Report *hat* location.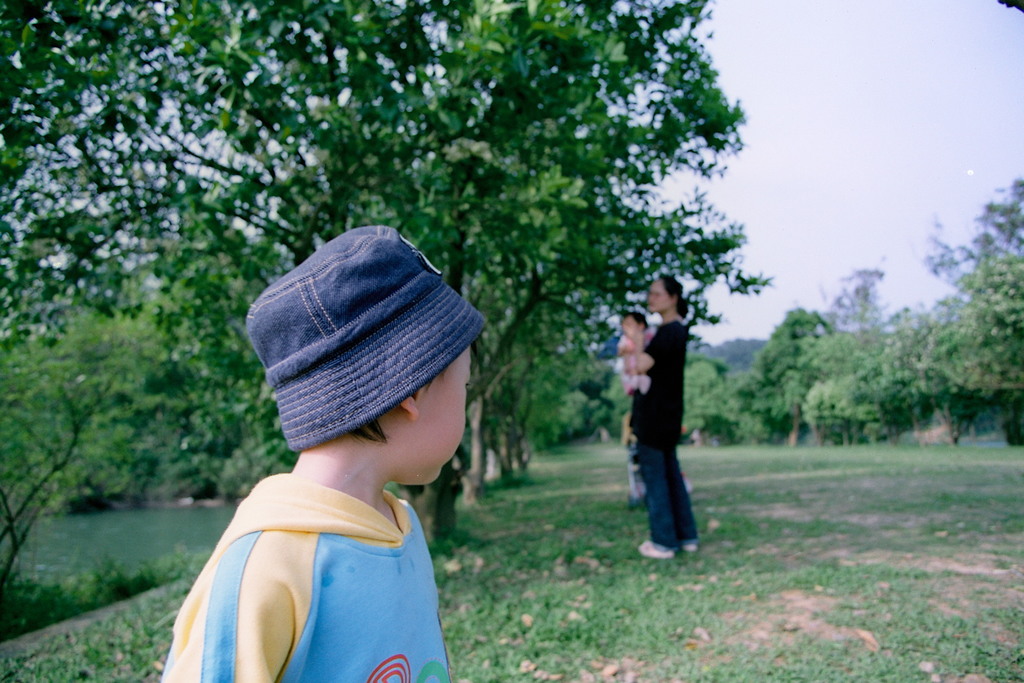
Report: Rect(246, 222, 483, 454).
